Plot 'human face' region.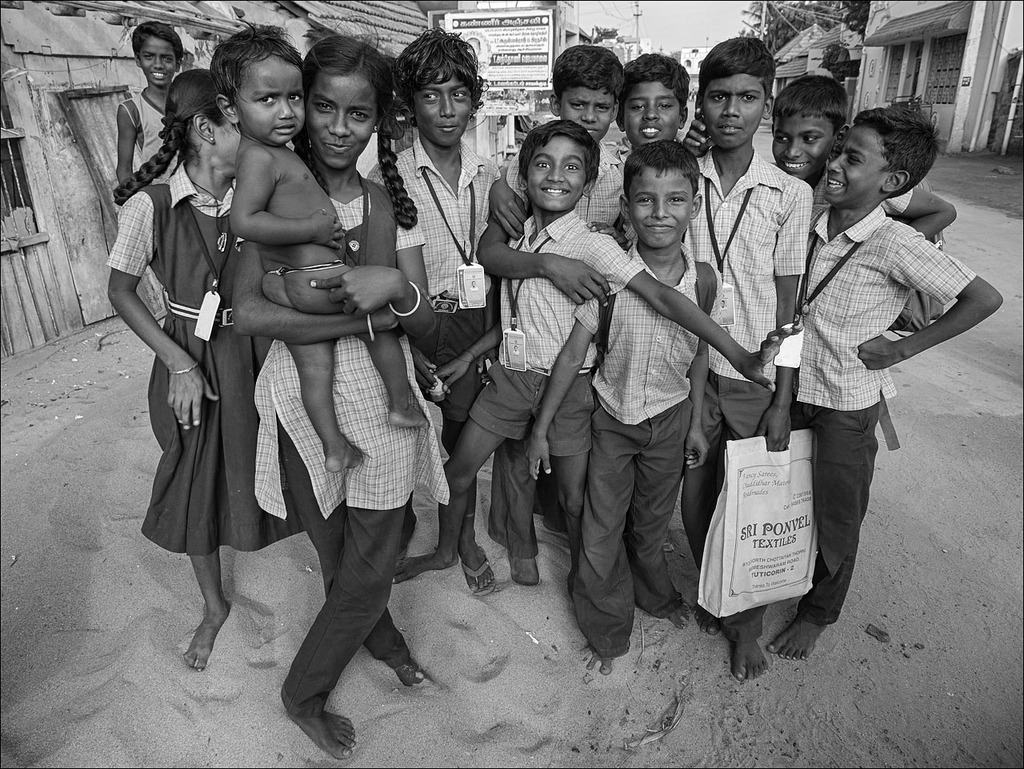
Plotted at bbox=[766, 111, 830, 176].
